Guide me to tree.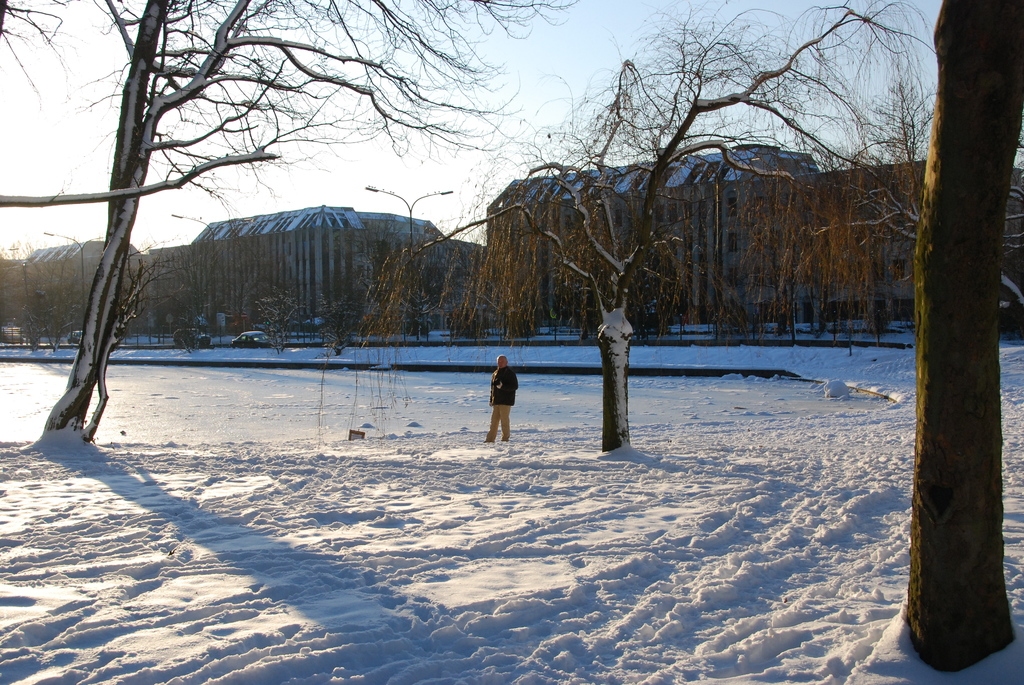
Guidance: l=886, t=0, r=1023, b=677.
